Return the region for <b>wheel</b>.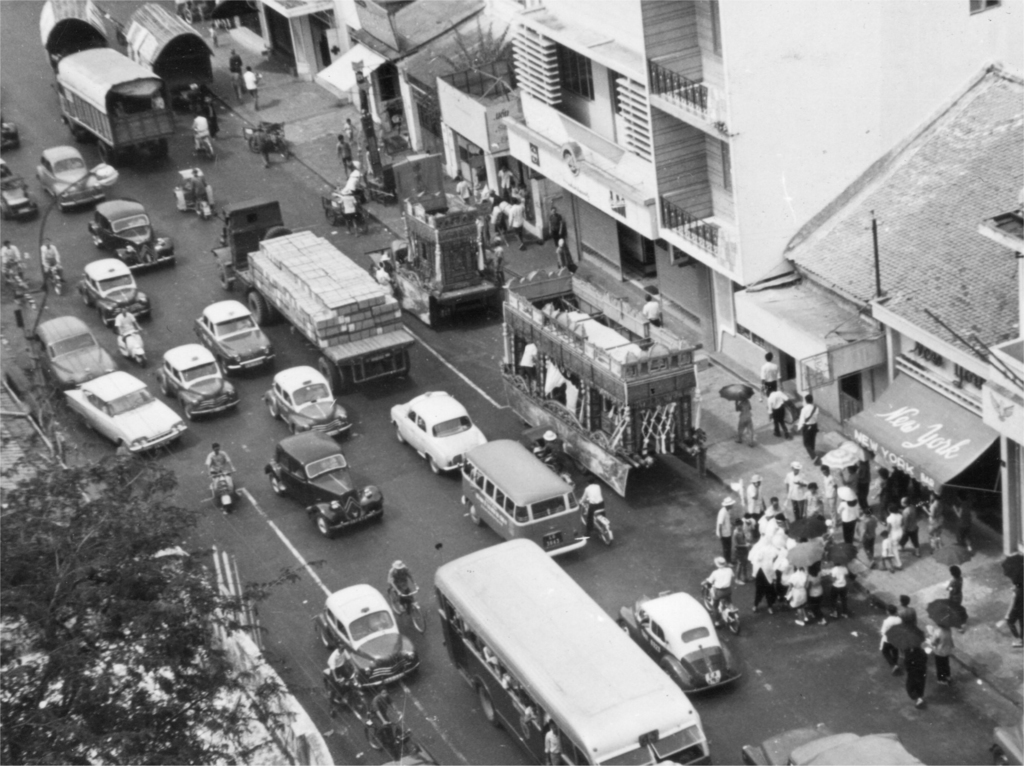
bbox=[66, 116, 81, 137].
